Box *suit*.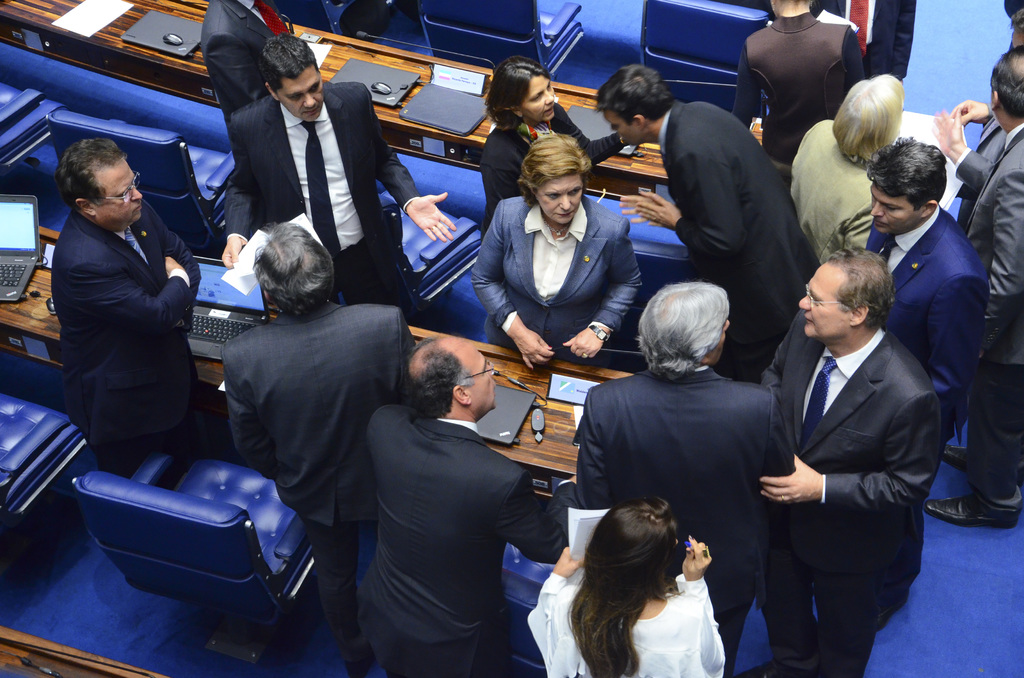
BBox(864, 206, 990, 426).
